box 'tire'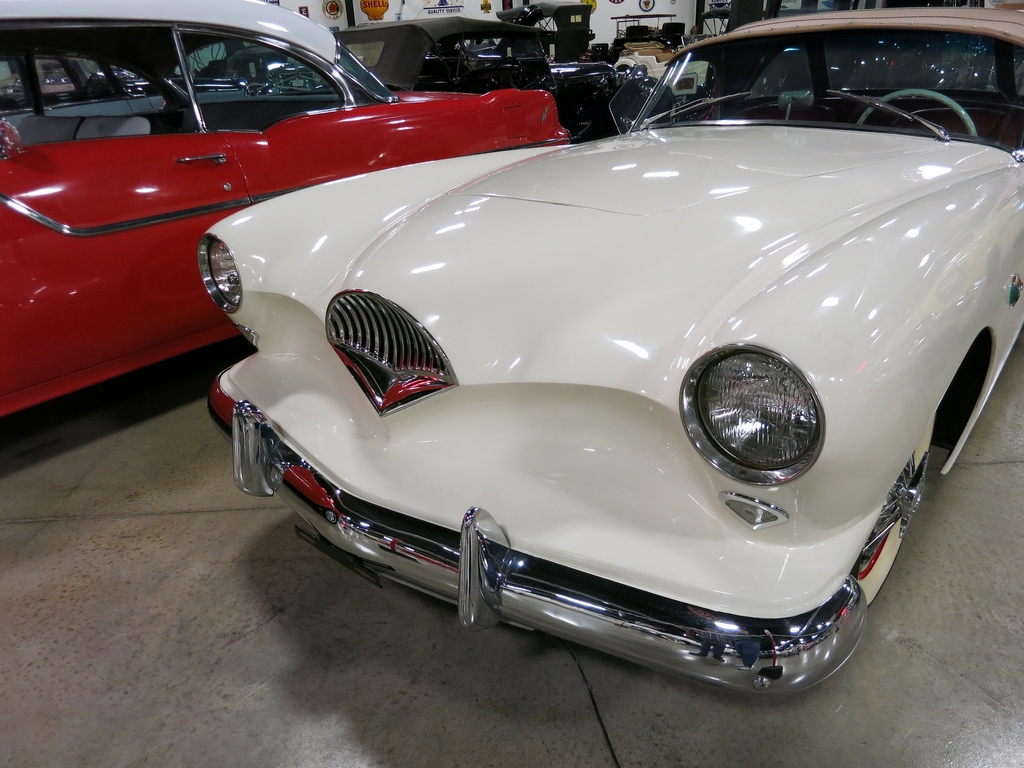
<region>854, 414, 936, 611</region>
